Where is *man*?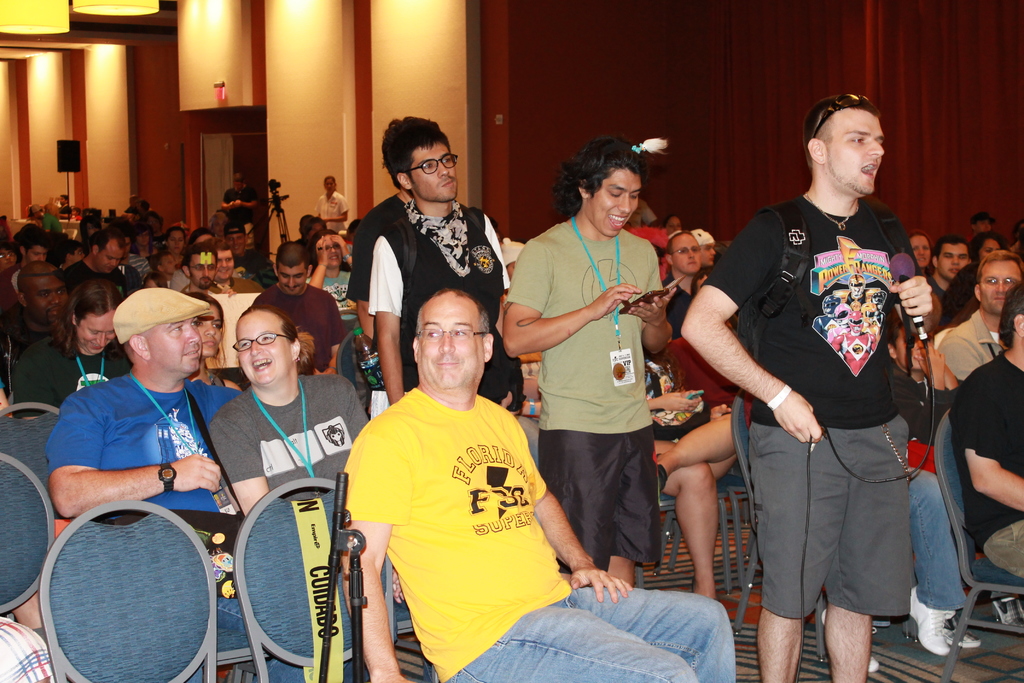
0 231 51 315.
